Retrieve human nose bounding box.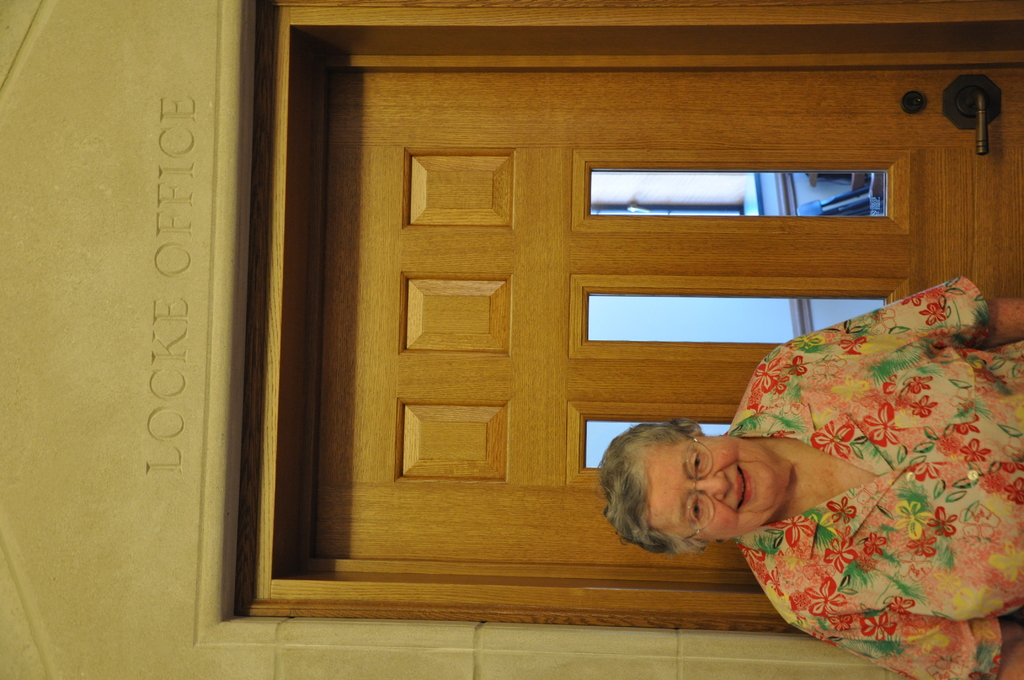
Bounding box: detection(694, 471, 729, 502).
